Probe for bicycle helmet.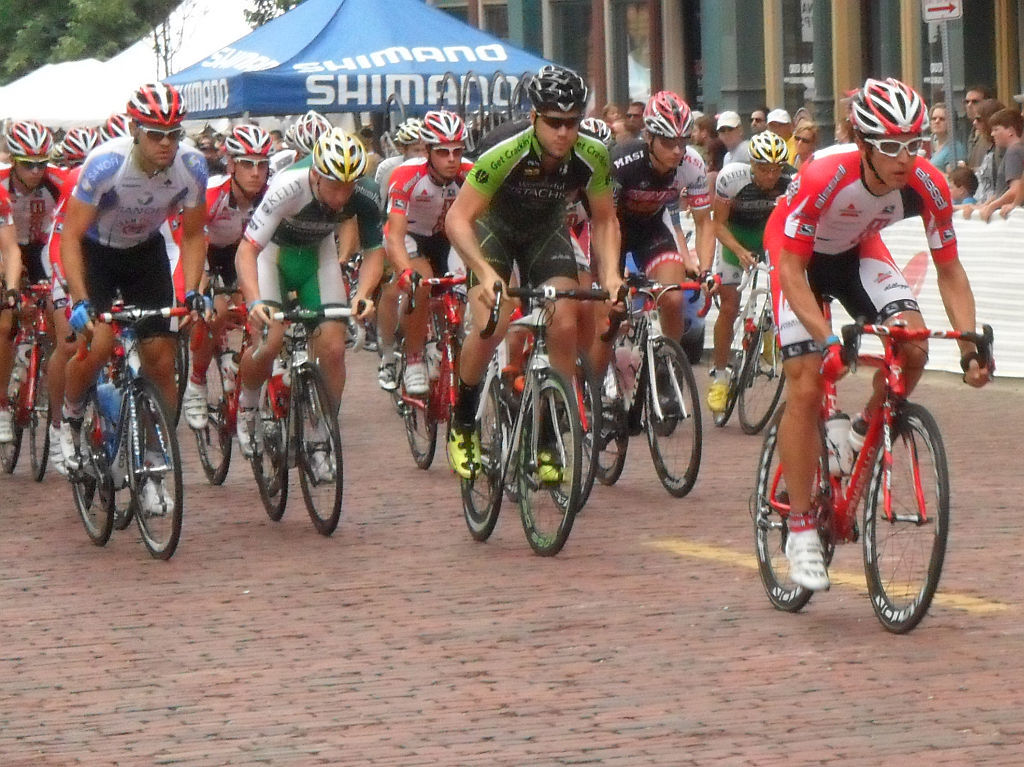
Probe result: {"x1": 741, "y1": 129, "x2": 782, "y2": 162}.
